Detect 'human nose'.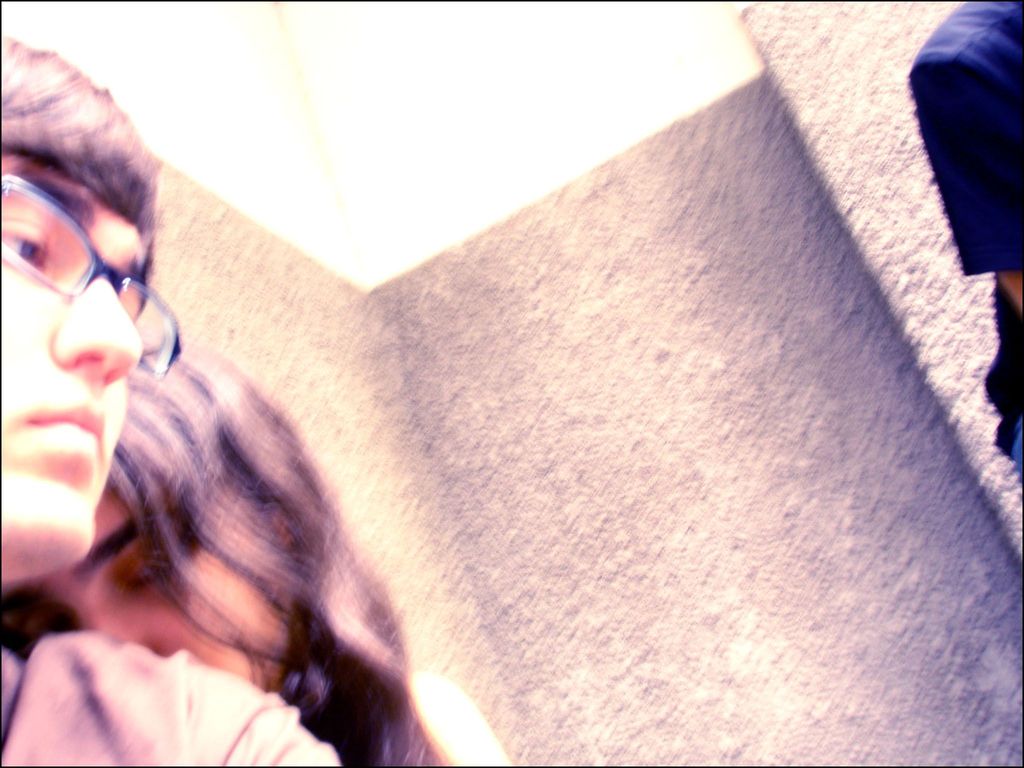
Detected at (49,275,143,387).
